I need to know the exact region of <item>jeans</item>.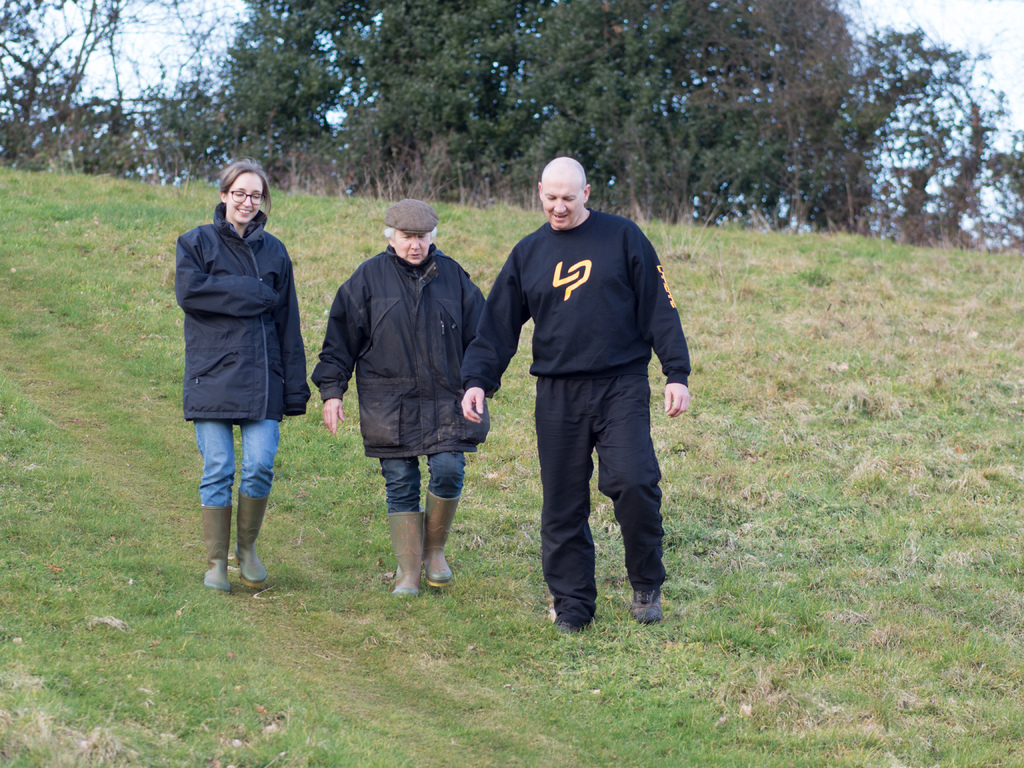
Region: region(380, 454, 465, 514).
